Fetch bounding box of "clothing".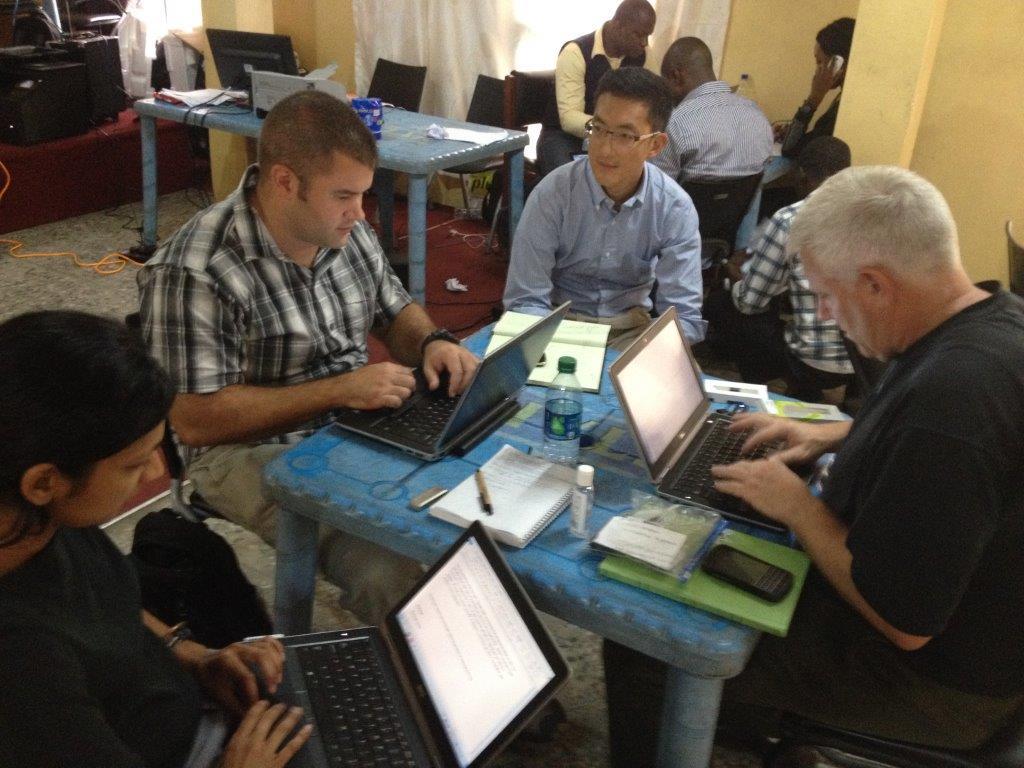
Bbox: 701/274/1023/764.
